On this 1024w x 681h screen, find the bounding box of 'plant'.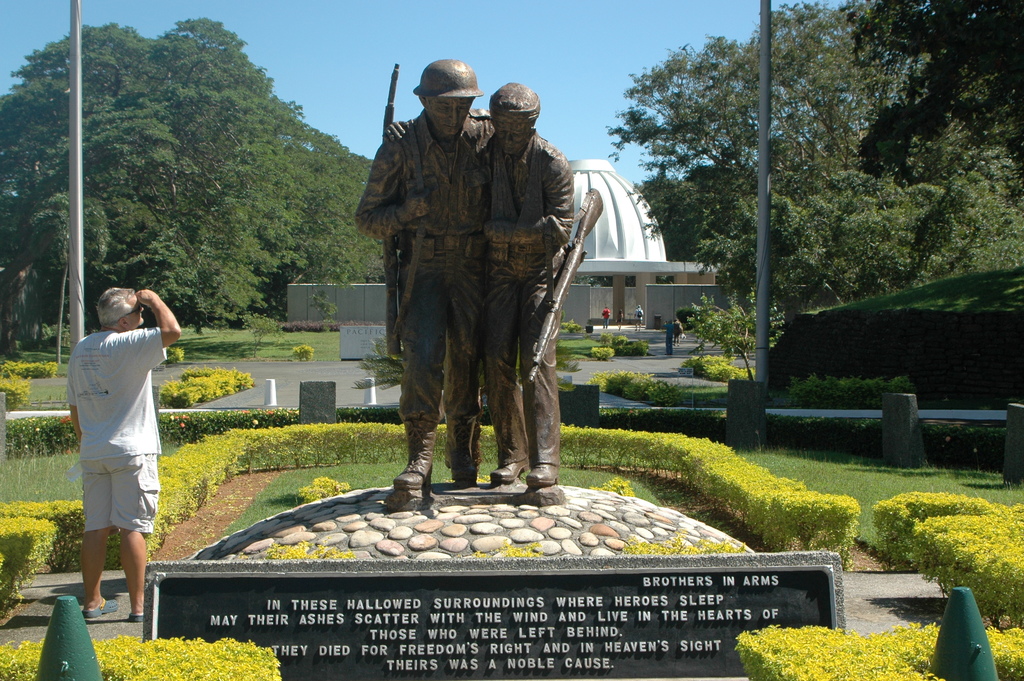
Bounding box: locate(582, 341, 615, 364).
